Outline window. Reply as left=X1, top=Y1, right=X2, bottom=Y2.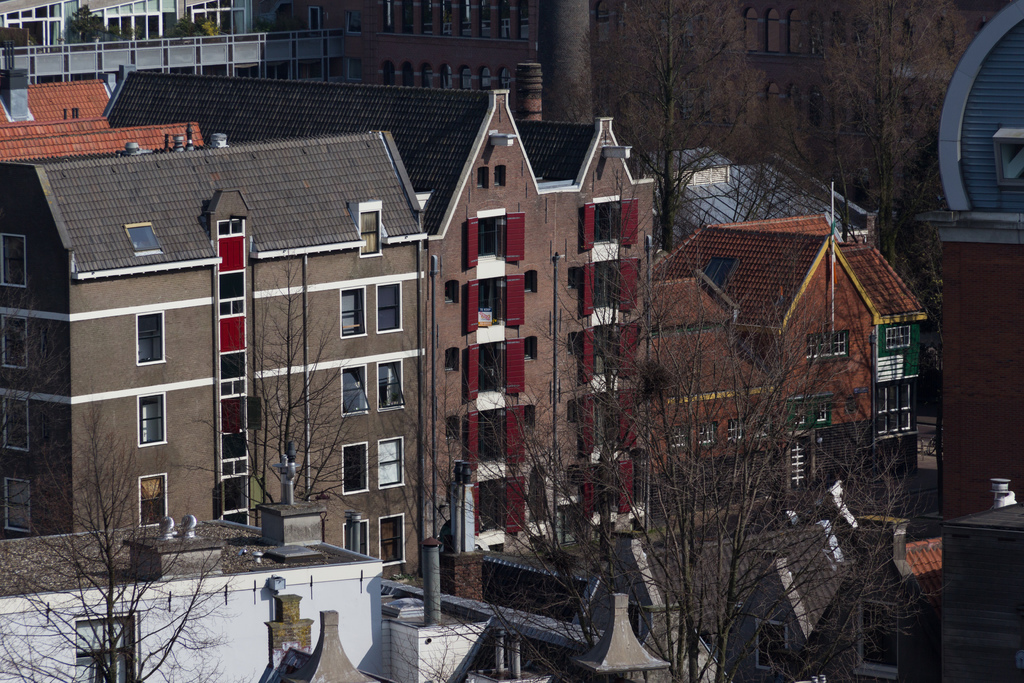
left=788, top=438, right=808, bottom=489.
